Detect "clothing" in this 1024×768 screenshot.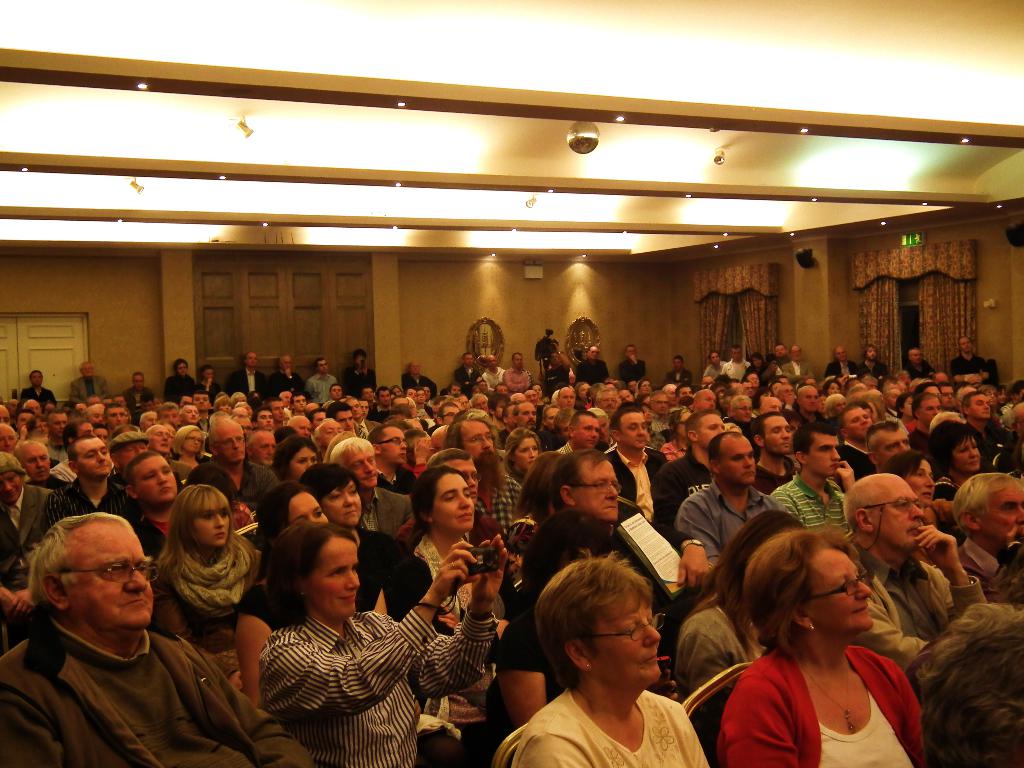
Detection: BBox(506, 365, 531, 399).
